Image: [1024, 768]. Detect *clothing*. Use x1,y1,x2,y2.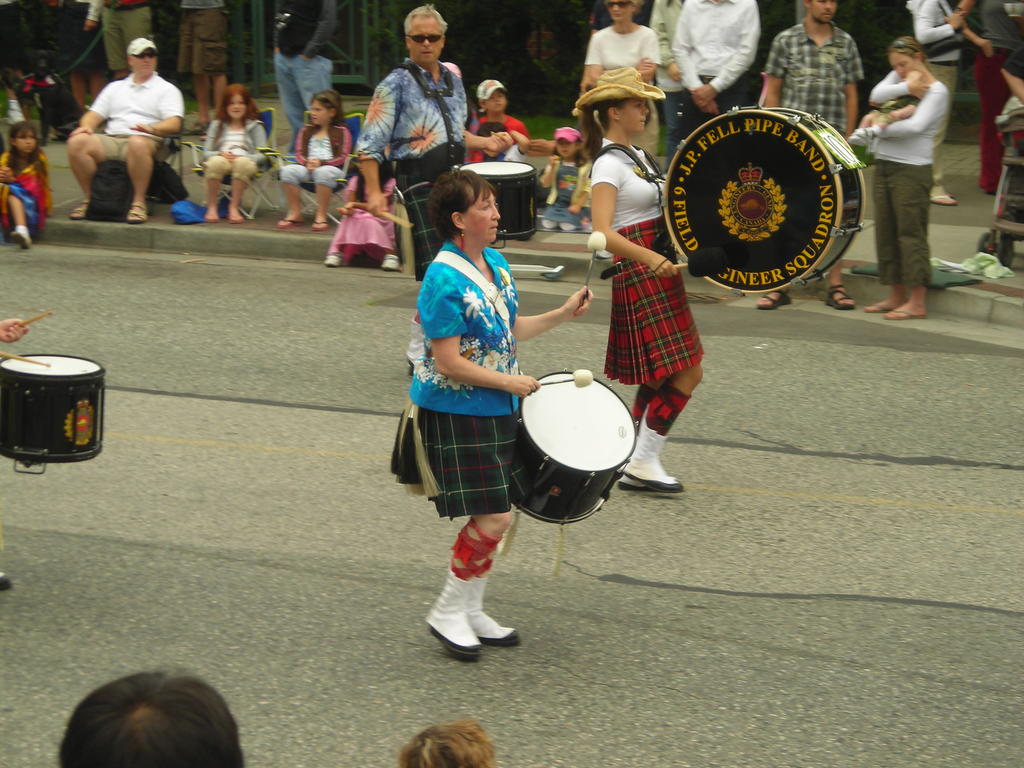
91,66,174,166.
